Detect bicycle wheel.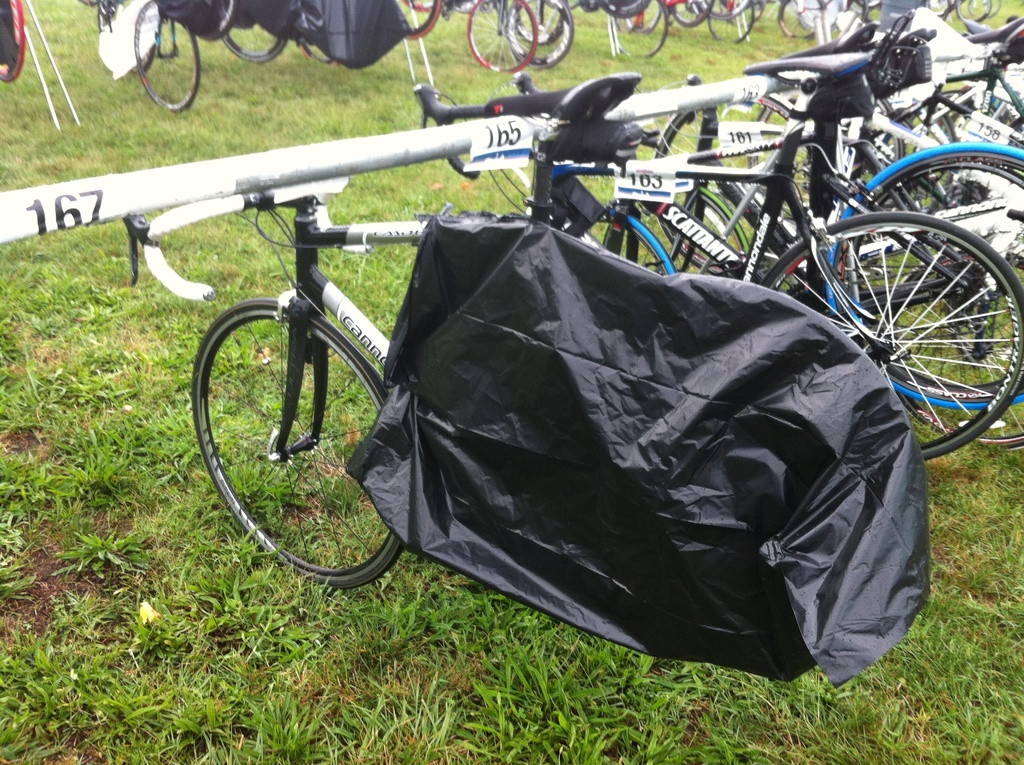
Detected at [776, 0, 813, 42].
